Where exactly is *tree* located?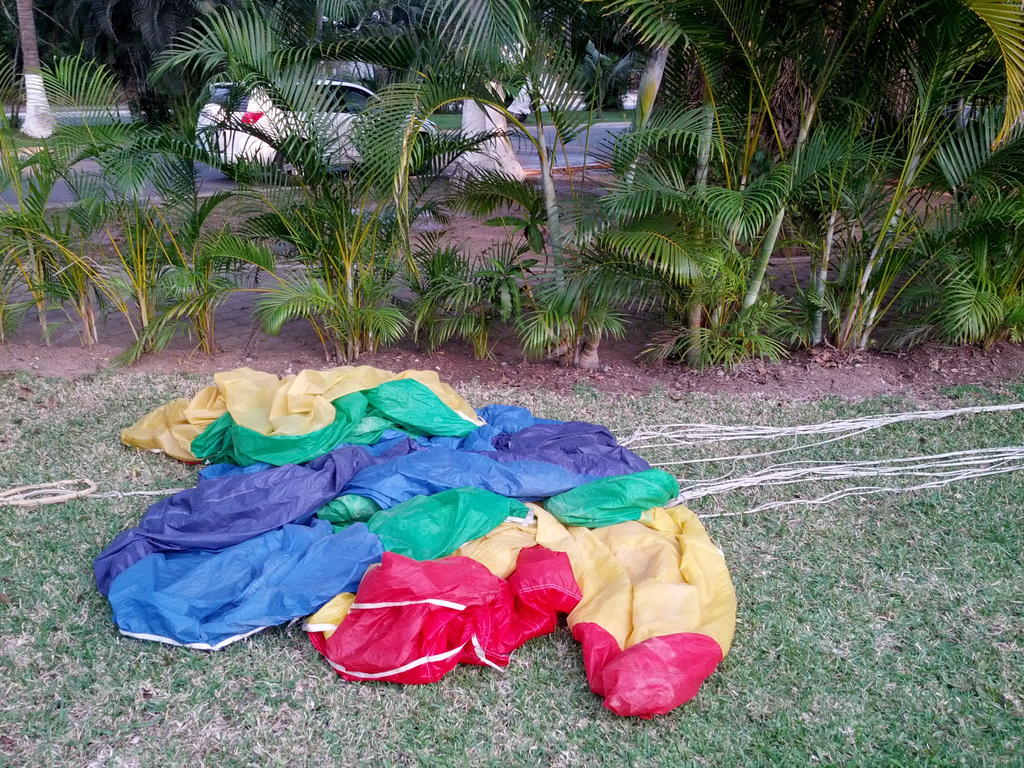
Its bounding box is <box>0,0,108,150</box>.
